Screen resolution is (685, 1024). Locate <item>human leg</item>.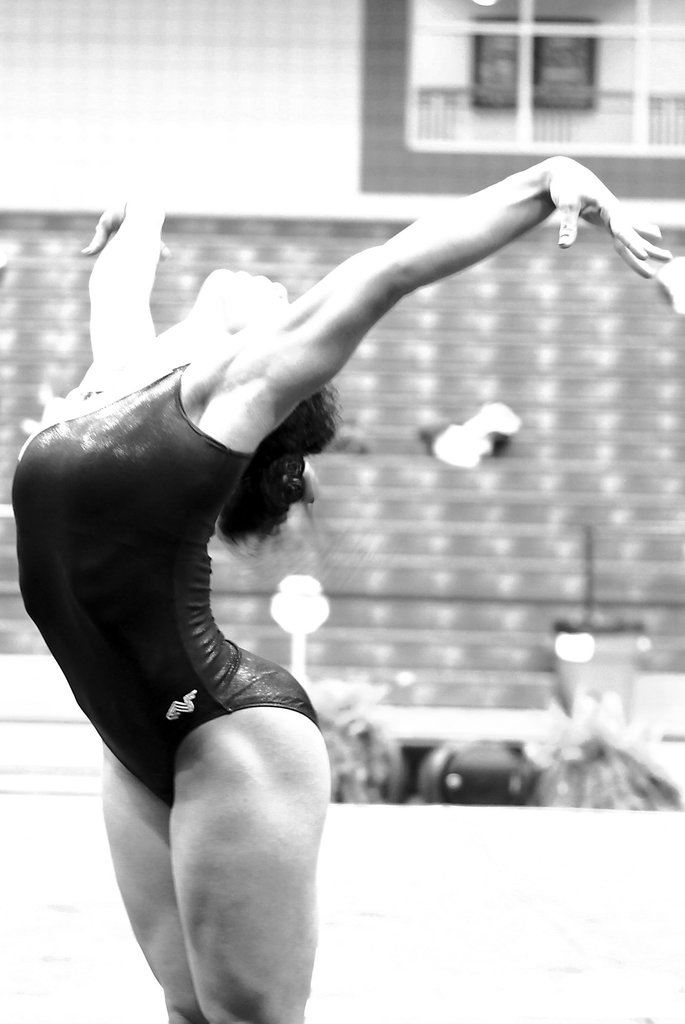
(x1=97, y1=734, x2=210, y2=1020).
